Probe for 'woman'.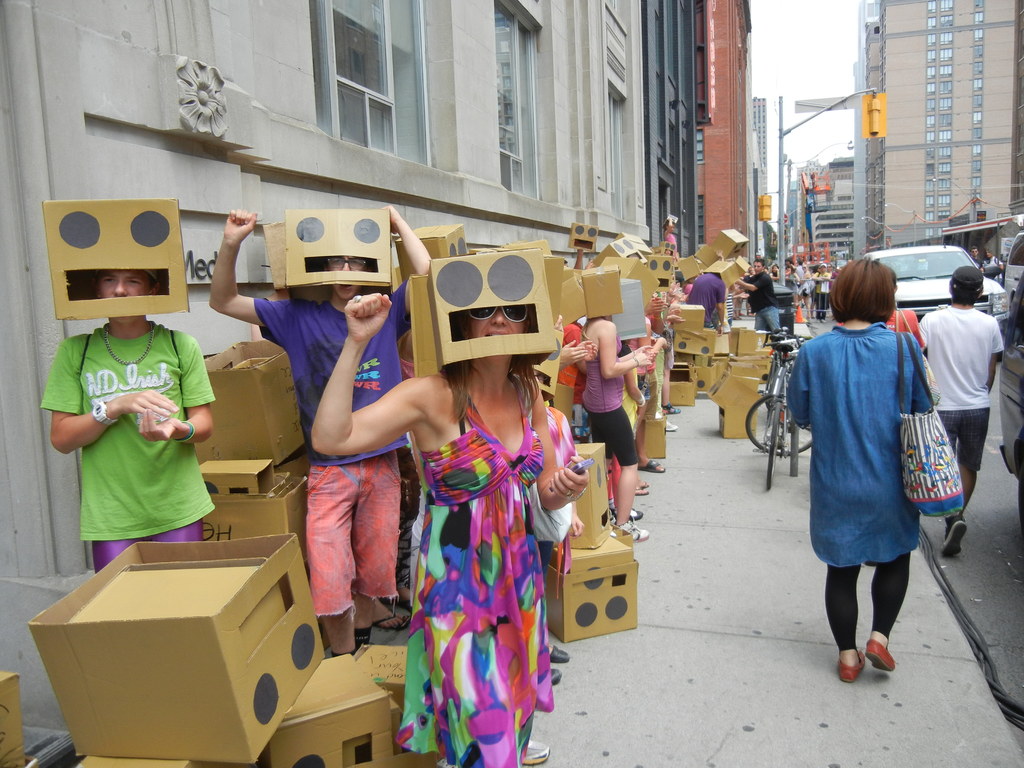
Probe result: <bbox>580, 310, 657, 544</bbox>.
